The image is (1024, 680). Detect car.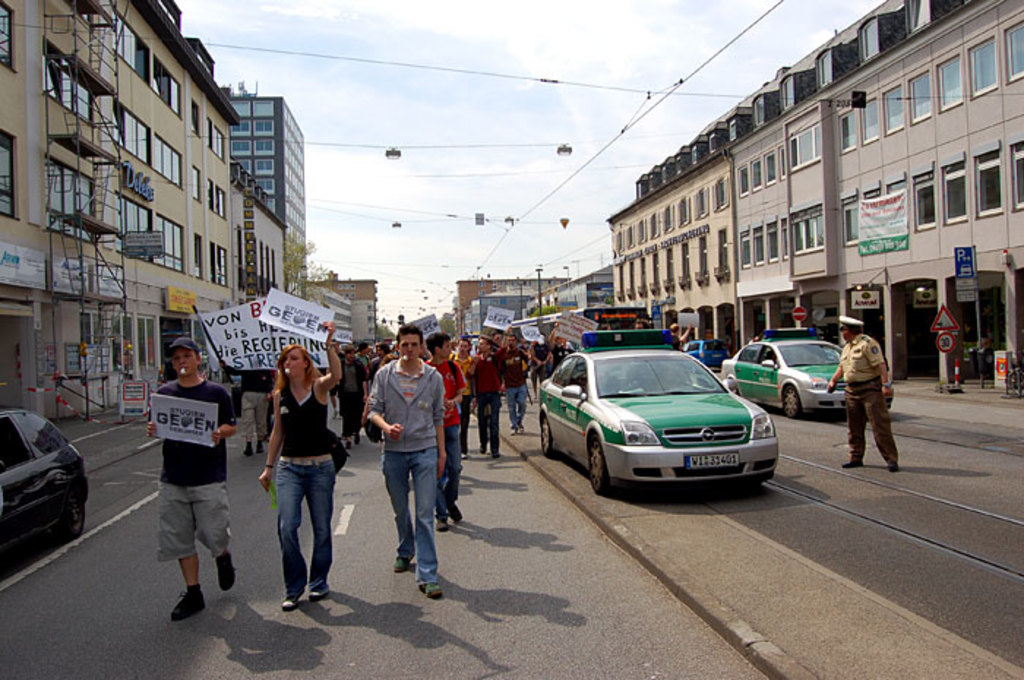
Detection: bbox=(721, 342, 892, 418).
